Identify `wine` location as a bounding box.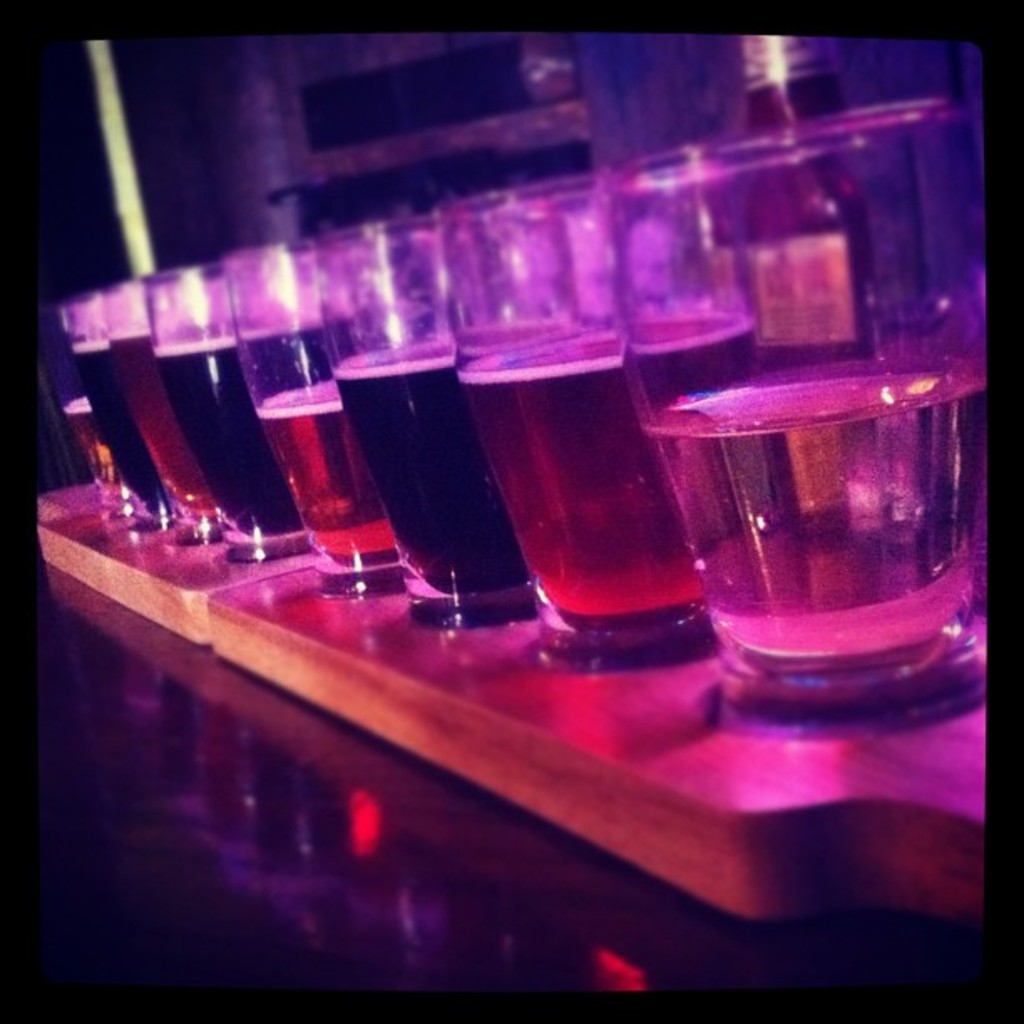
[x1=254, y1=381, x2=392, y2=569].
